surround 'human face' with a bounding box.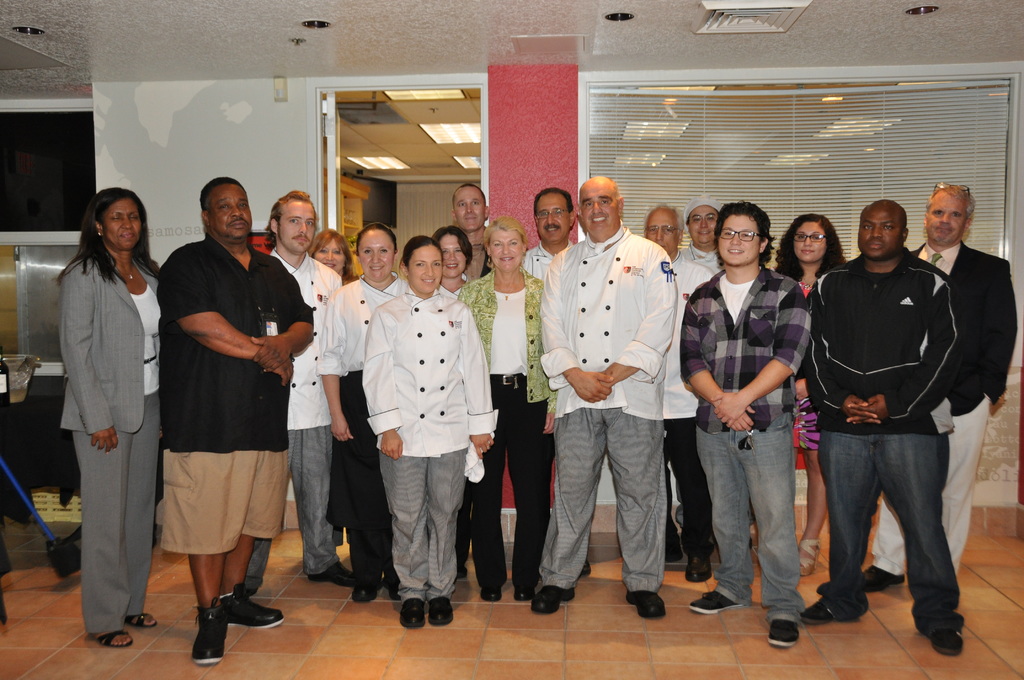
<box>357,227,396,281</box>.
